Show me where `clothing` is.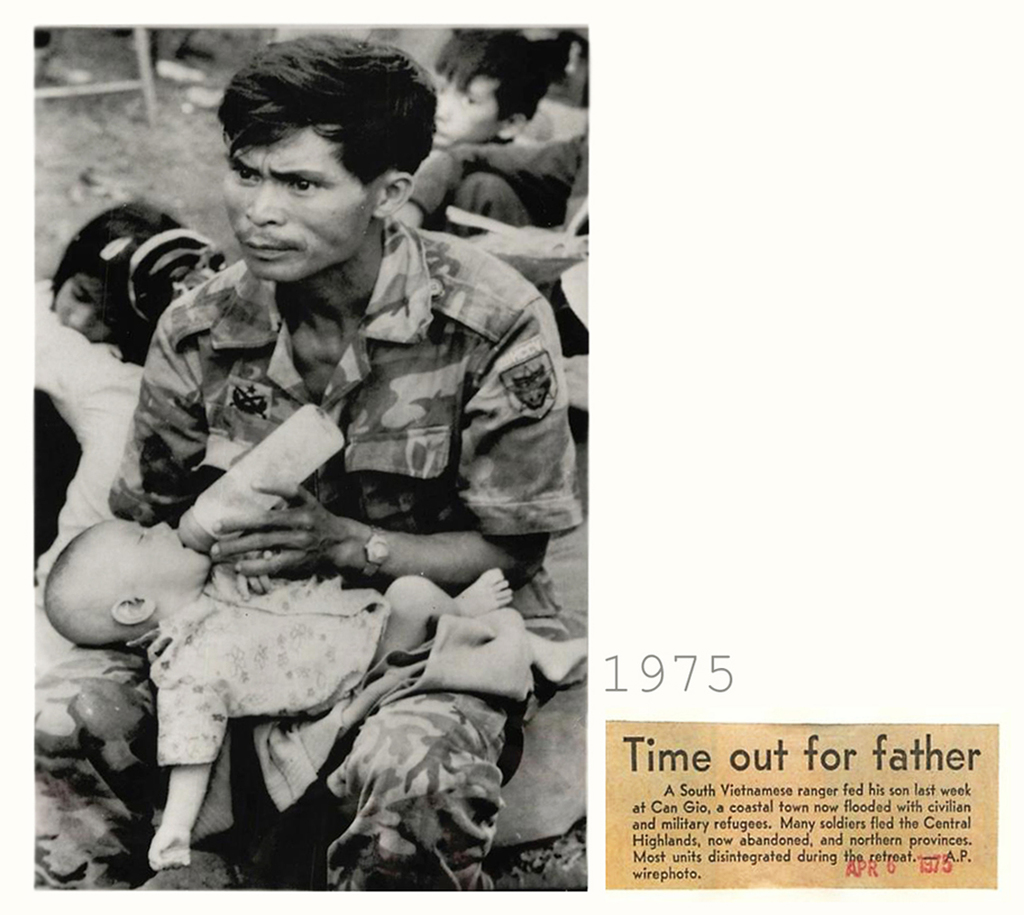
`clothing` is at l=410, t=124, r=607, b=342.
